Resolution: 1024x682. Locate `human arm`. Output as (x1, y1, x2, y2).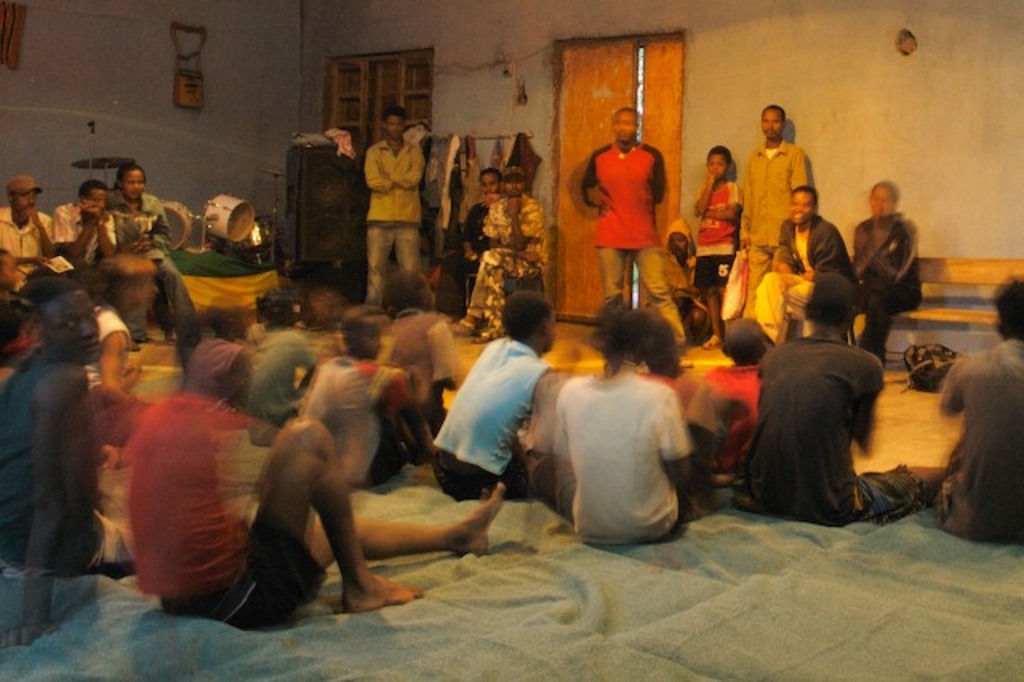
(688, 166, 717, 210).
